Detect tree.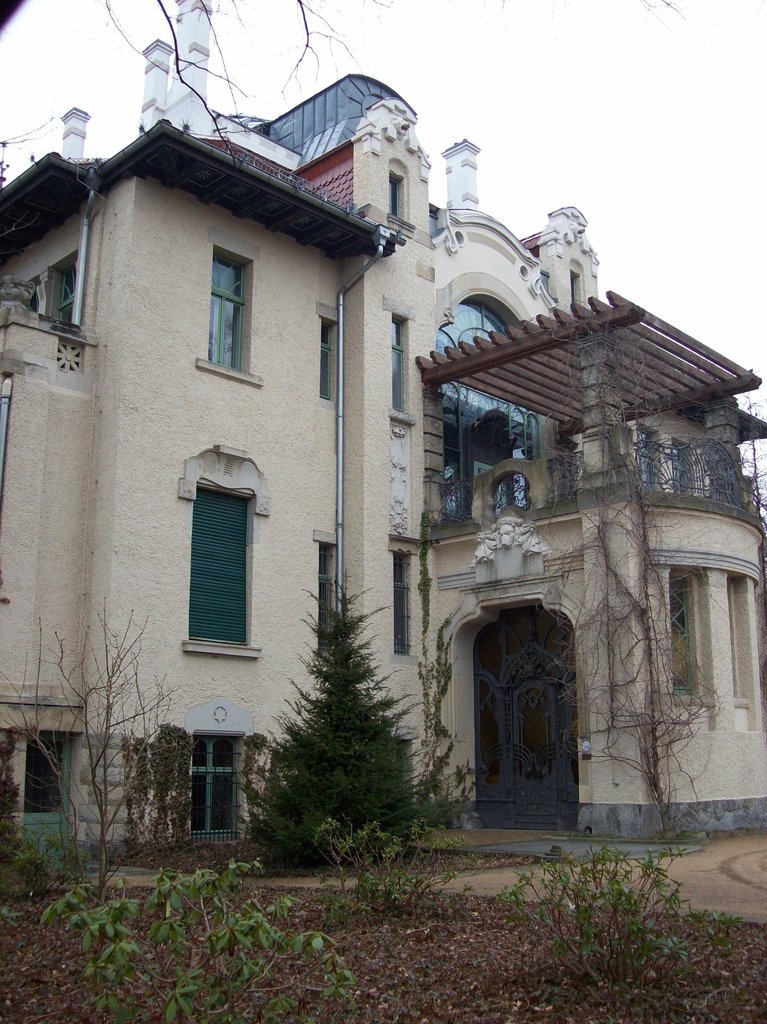
Detected at bbox=(214, 580, 449, 865).
